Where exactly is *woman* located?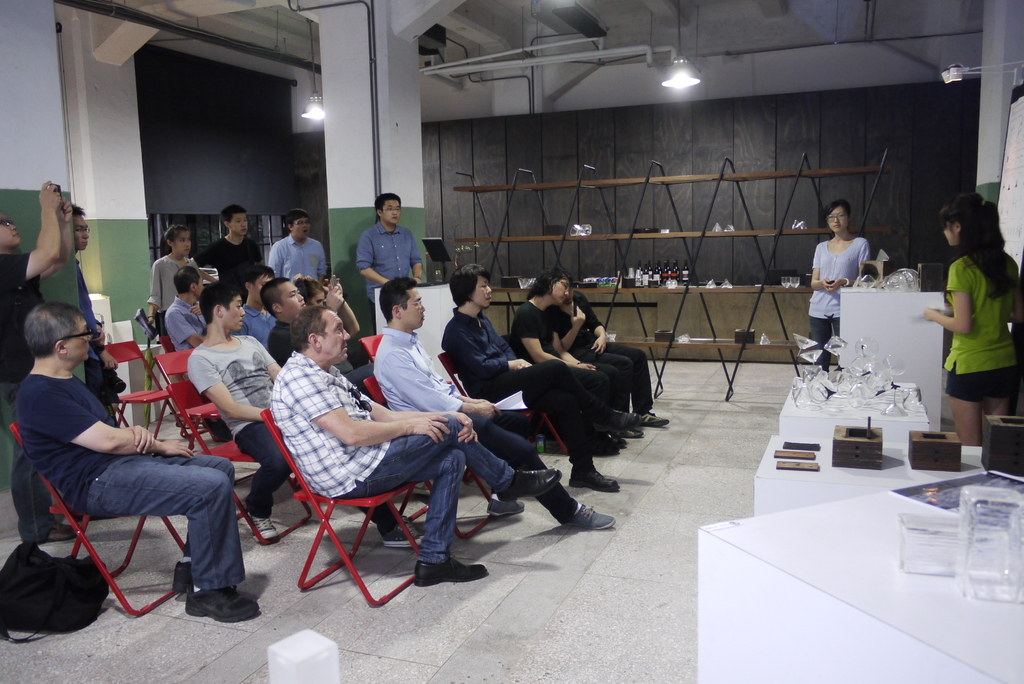
Its bounding box is [left=808, top=197, right=871, bottom=371].
